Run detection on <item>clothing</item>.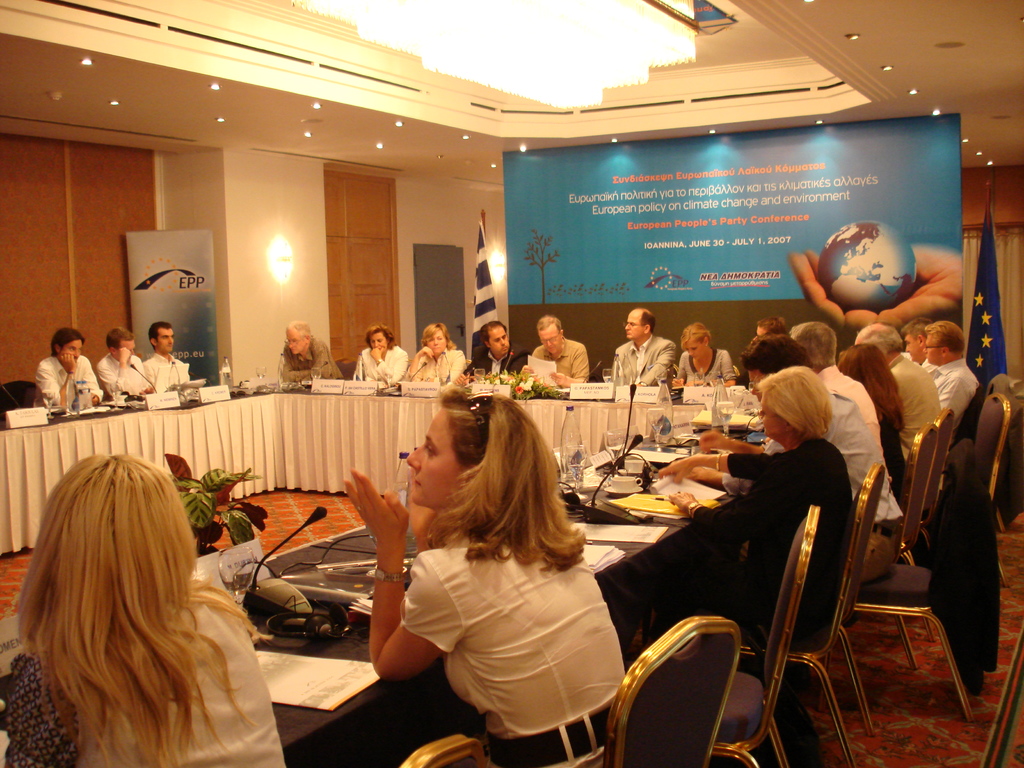
Result: 933 355 982 438.
